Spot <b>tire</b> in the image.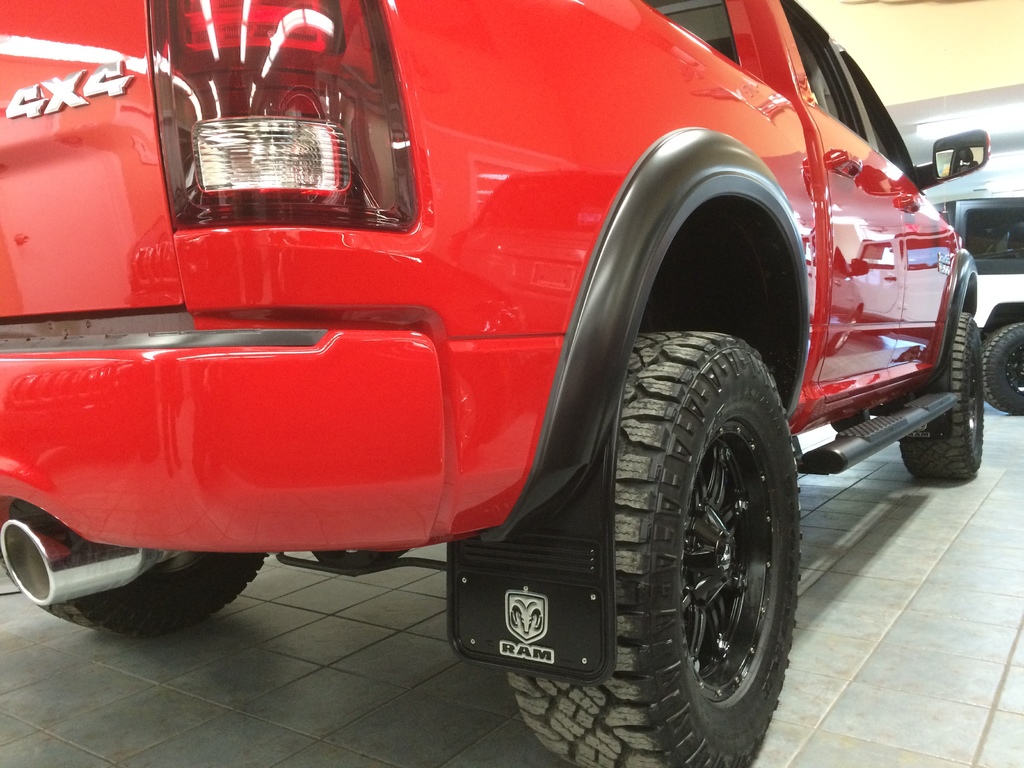
<b>tire</b> found at <region>3, 499, 268, 636</region>.
